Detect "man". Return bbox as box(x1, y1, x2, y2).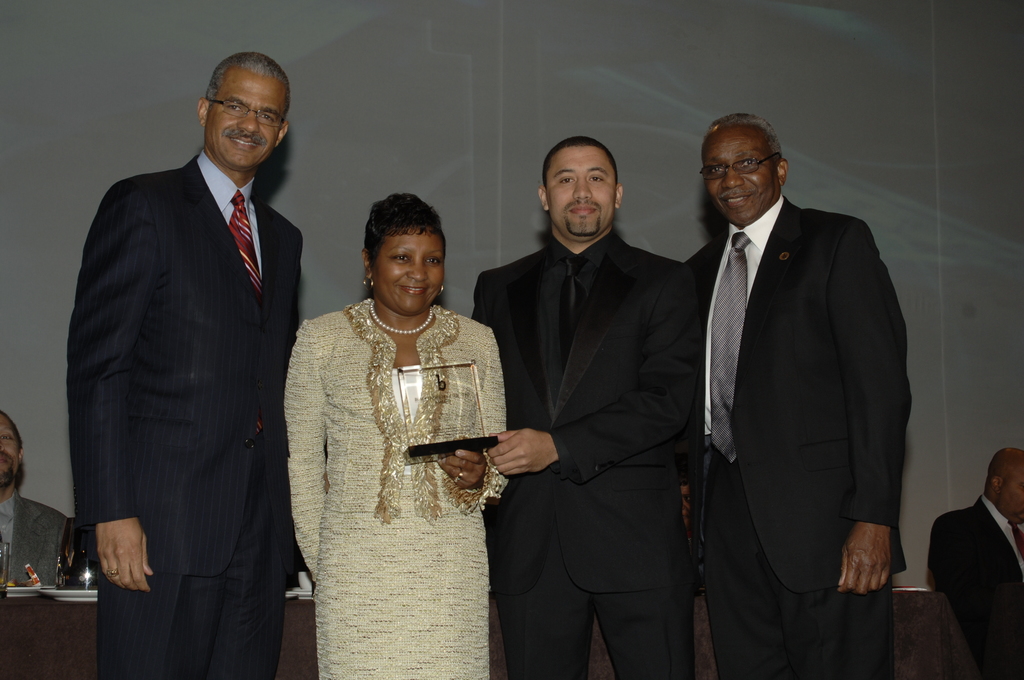
box(924, 449, 1023, 679).
